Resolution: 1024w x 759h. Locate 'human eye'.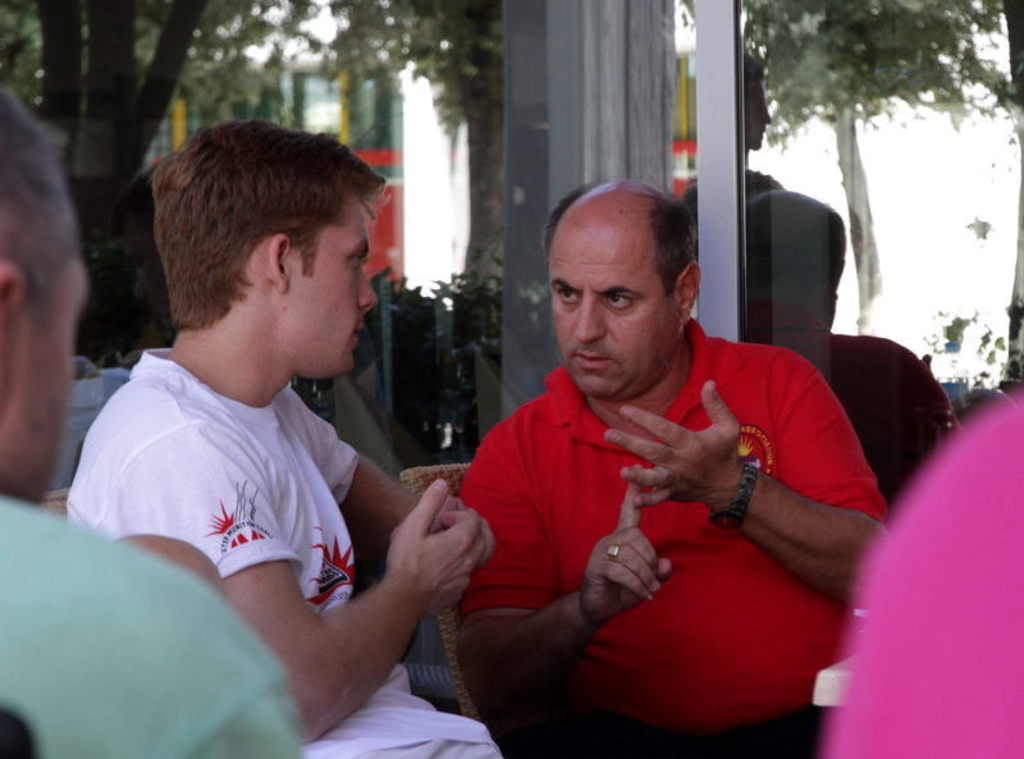
bbox=(349, 250, 370, 271).
